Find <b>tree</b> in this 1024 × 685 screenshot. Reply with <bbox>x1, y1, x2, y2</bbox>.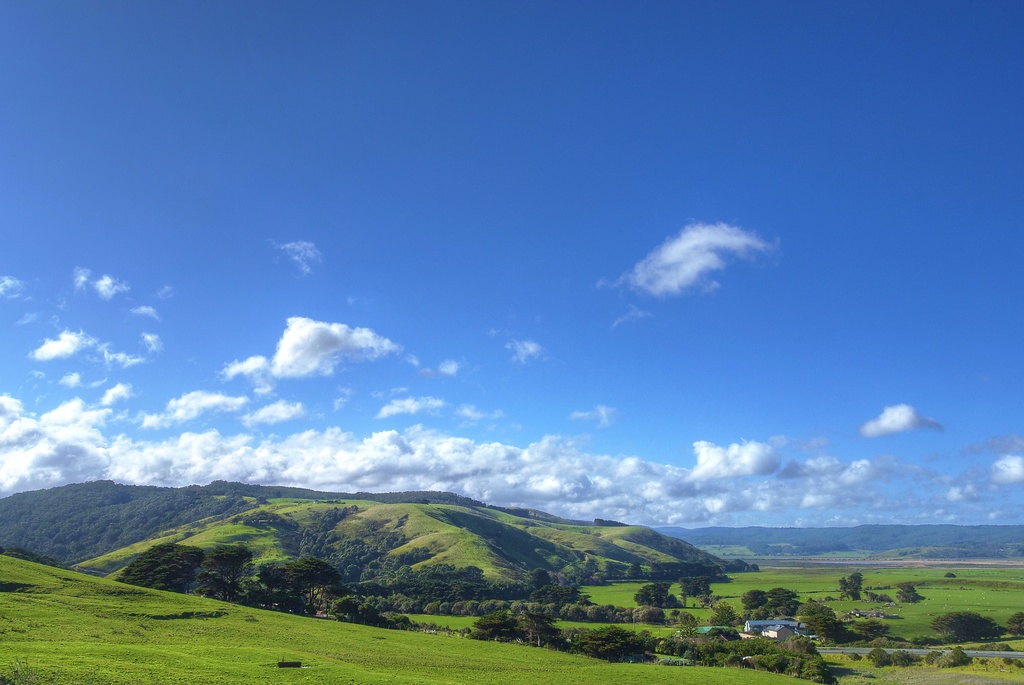
<bbox>698, 587, 716, 608</bbox>.
